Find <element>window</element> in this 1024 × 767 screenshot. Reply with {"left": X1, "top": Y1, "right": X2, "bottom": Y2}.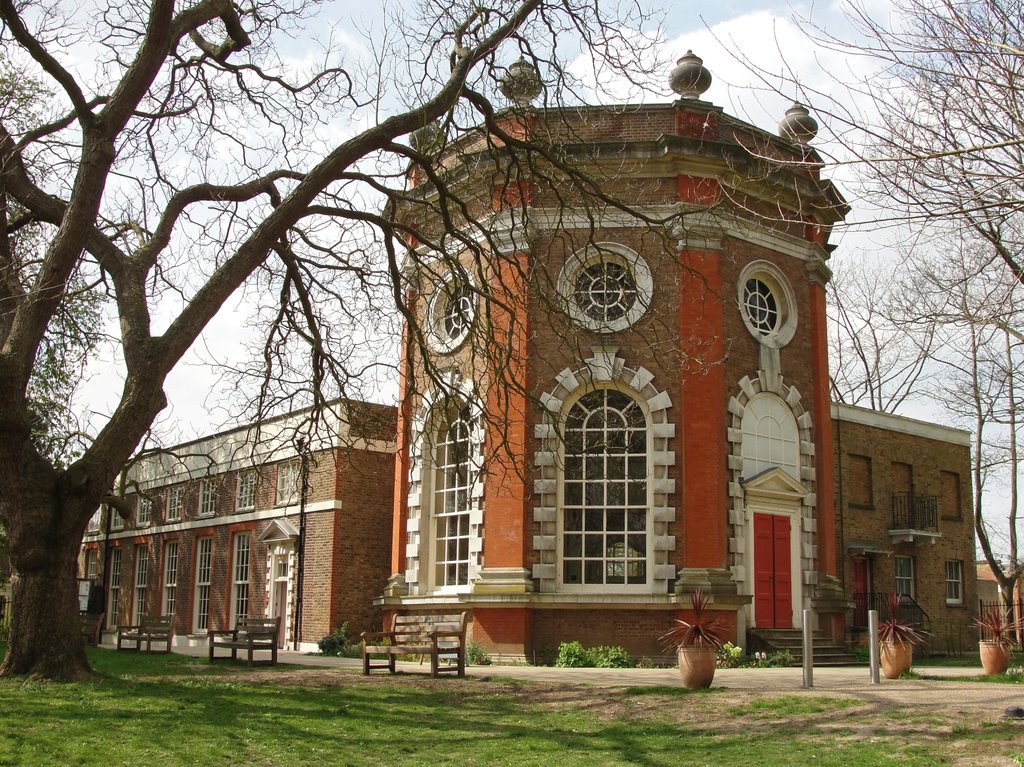
{"left": 140, "top": 497, "right": 153, "bottom": 524}.
